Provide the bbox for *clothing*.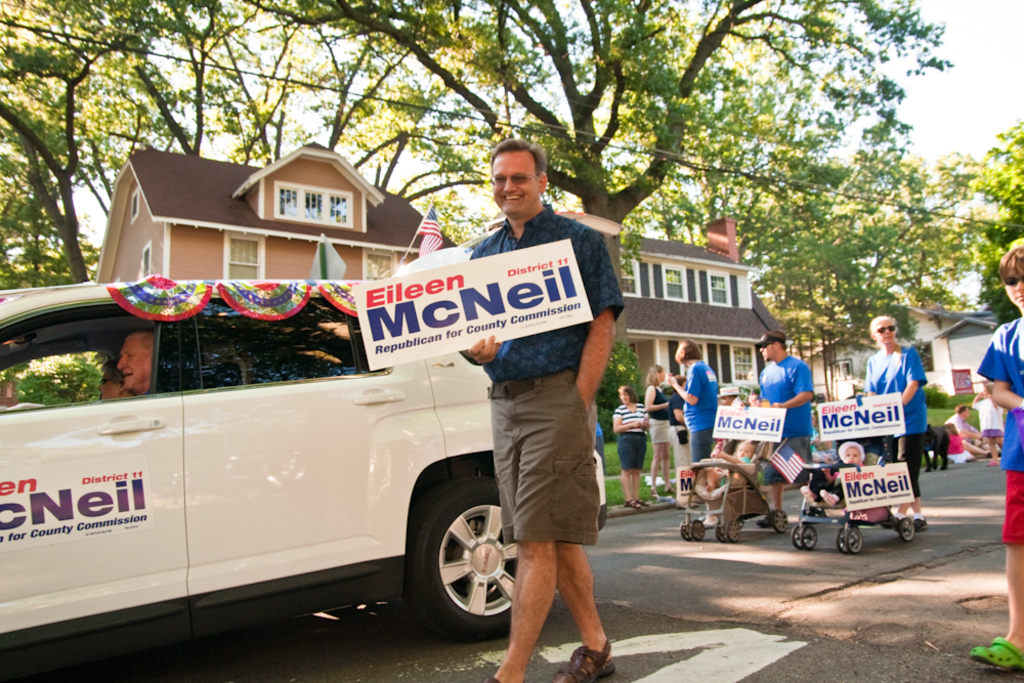
x1=686 y1=358 x2=722 y2=474.
